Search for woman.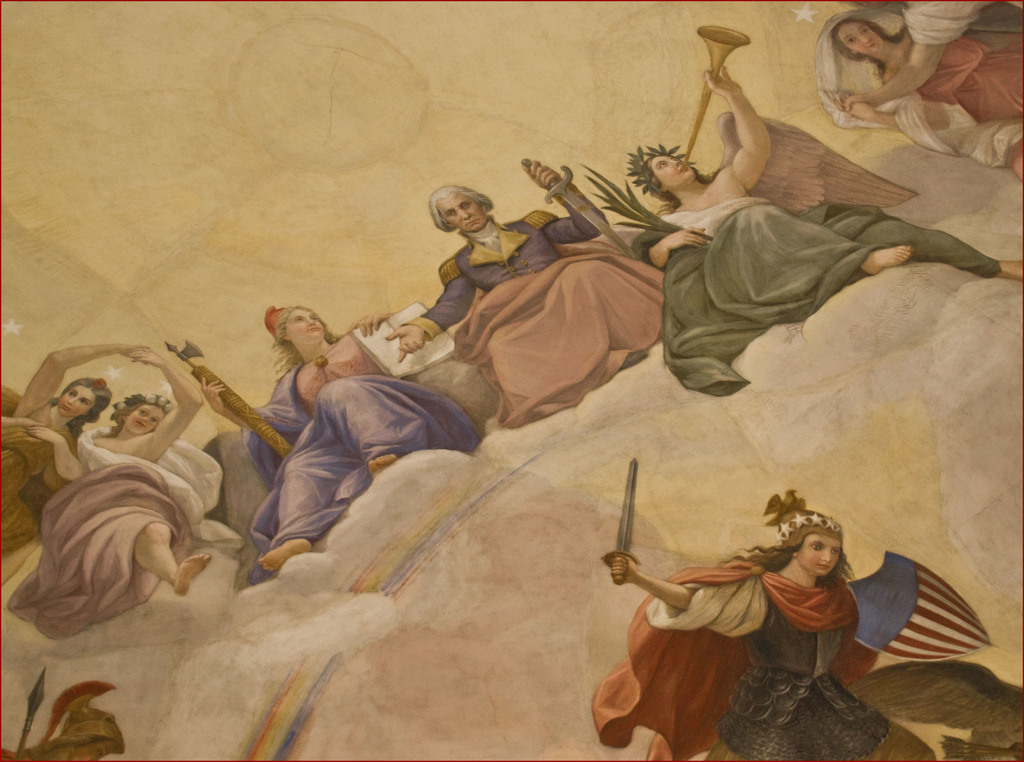
Found at locate(0, 343, 157, 553).
